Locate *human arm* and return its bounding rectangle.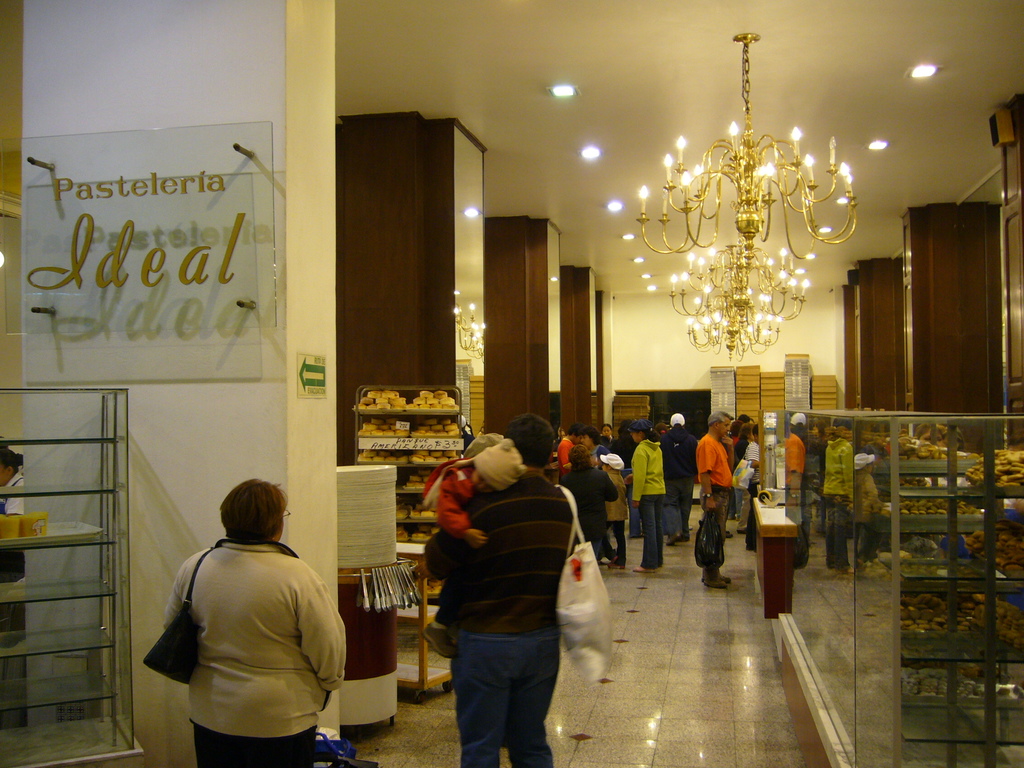
(x1=161, y1=543, x2=208, y2=632).
